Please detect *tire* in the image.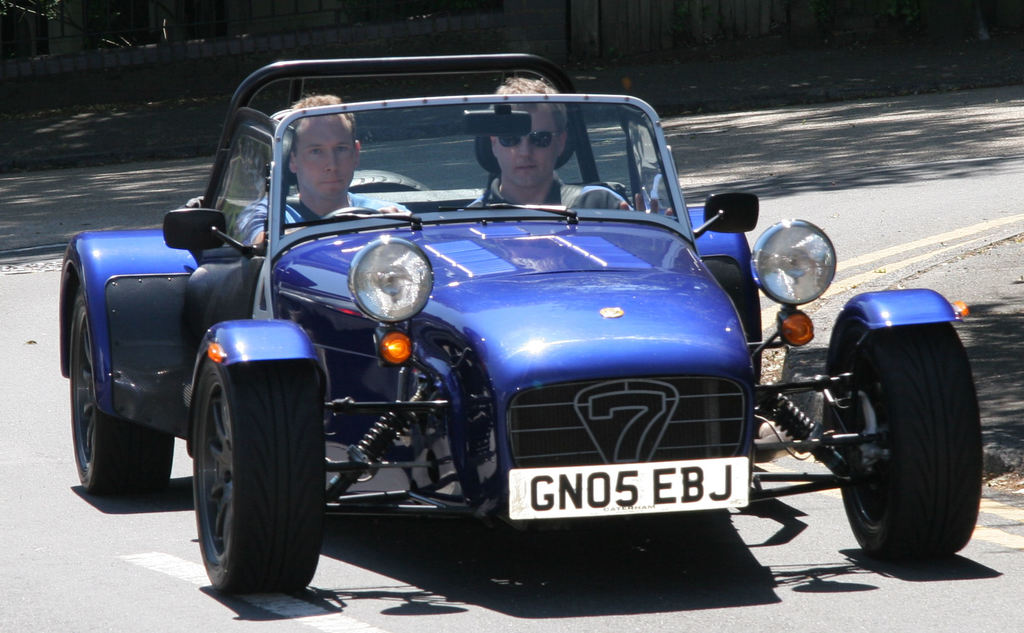
detection(829, 321, 982, 556).
